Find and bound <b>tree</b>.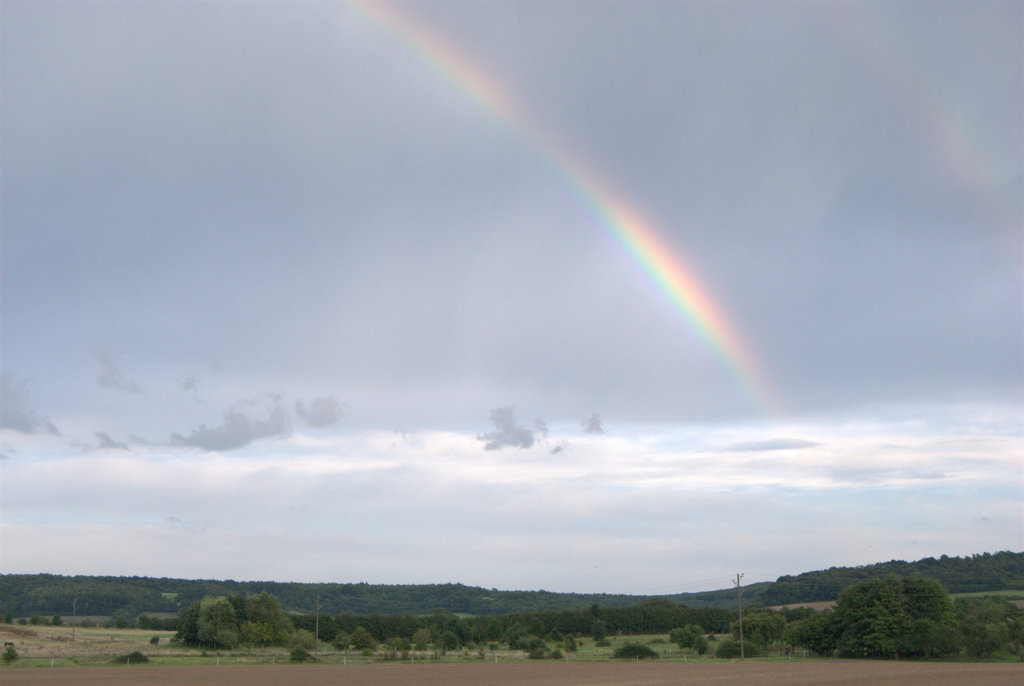
Bound: region(168, 596, 205, 641).
